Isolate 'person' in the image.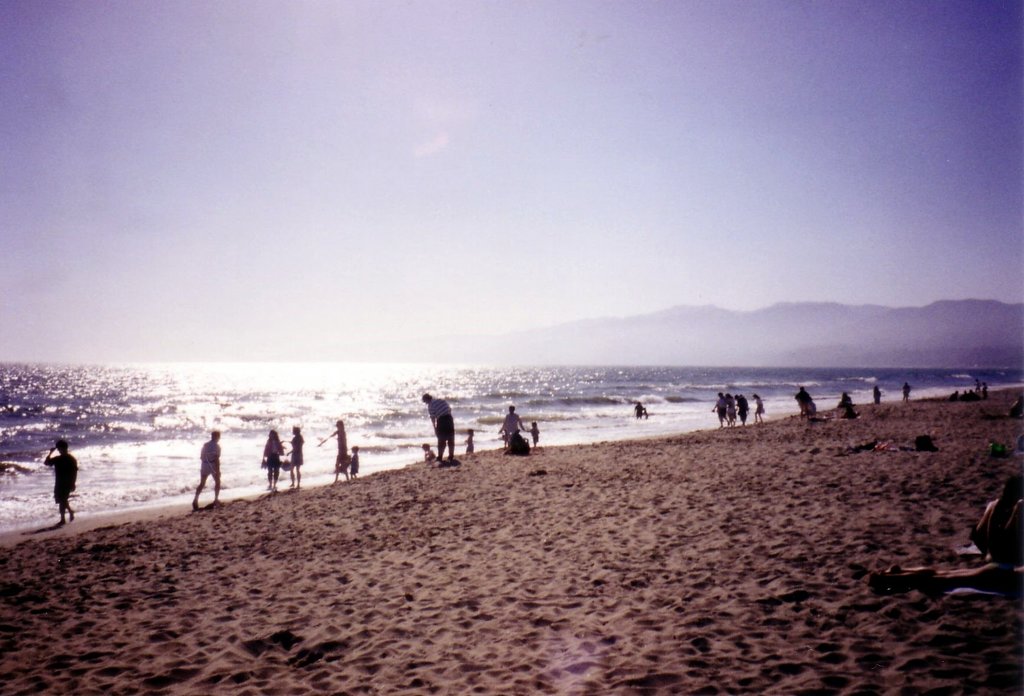
Isolated region: (left=500, top=401, right=527, bottom=446).
